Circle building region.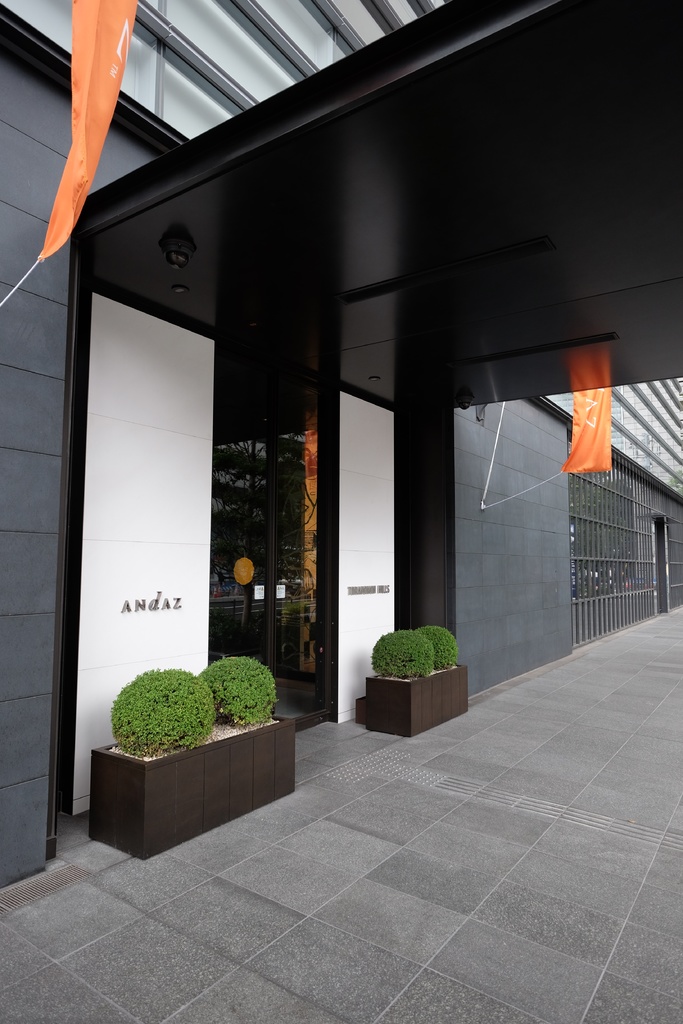
Region: 0, 0, 682, 893.
